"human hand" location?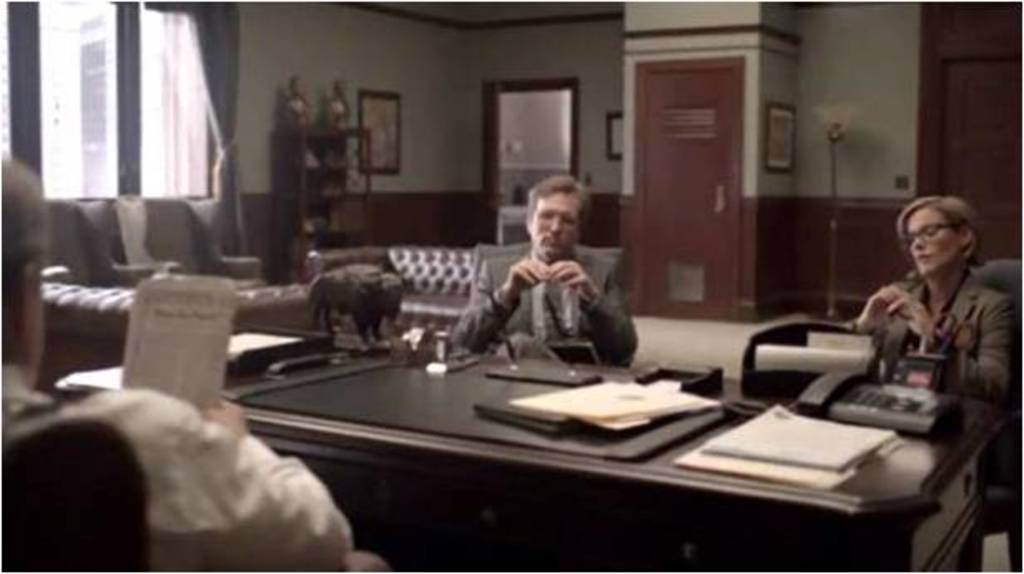
x1=884 y1=291 x2=931 y2=336
